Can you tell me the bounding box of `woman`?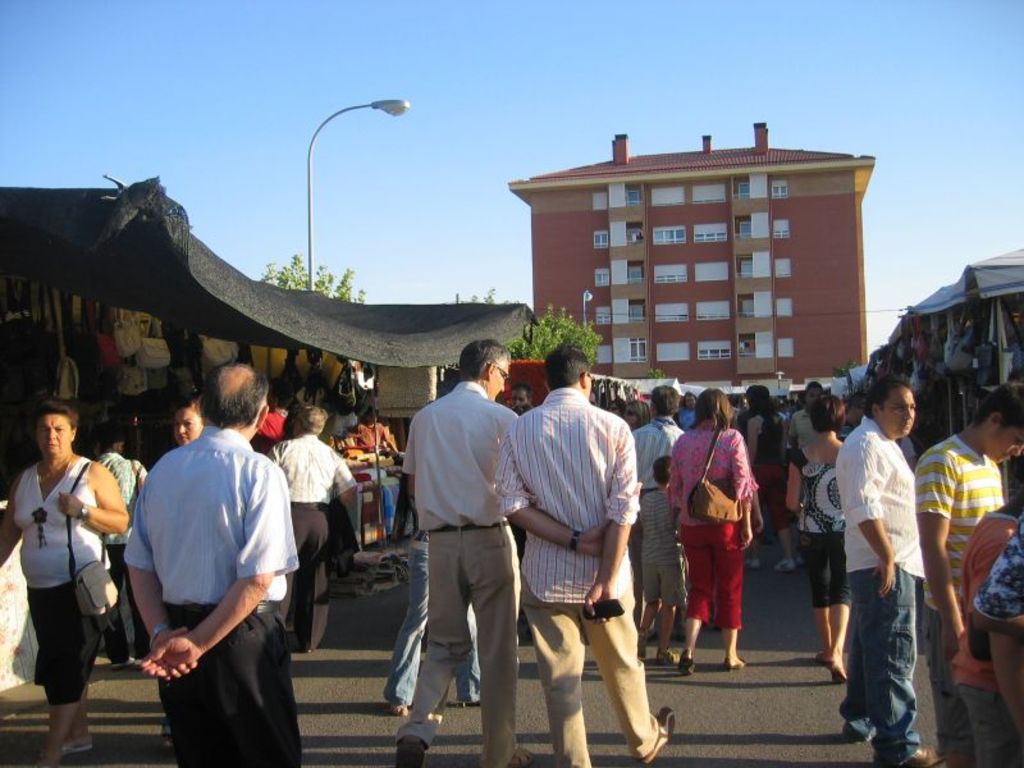
l=778, t=398, r=869, b=686.
